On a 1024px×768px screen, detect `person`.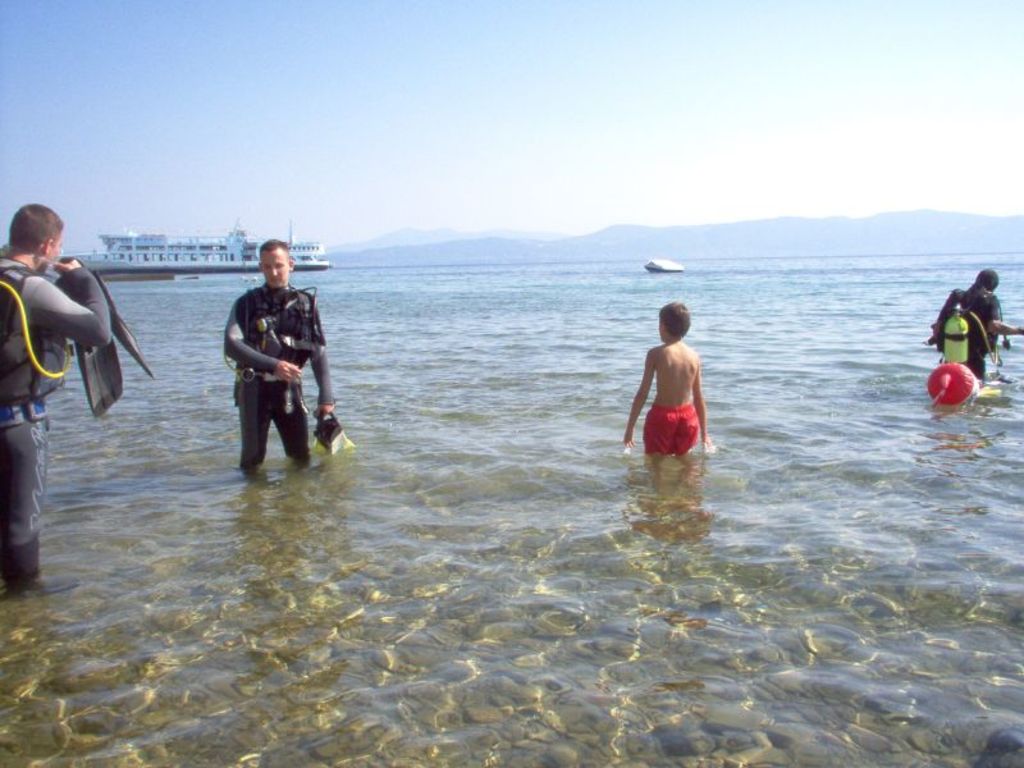
Rect(223, 239, 333, 463).
